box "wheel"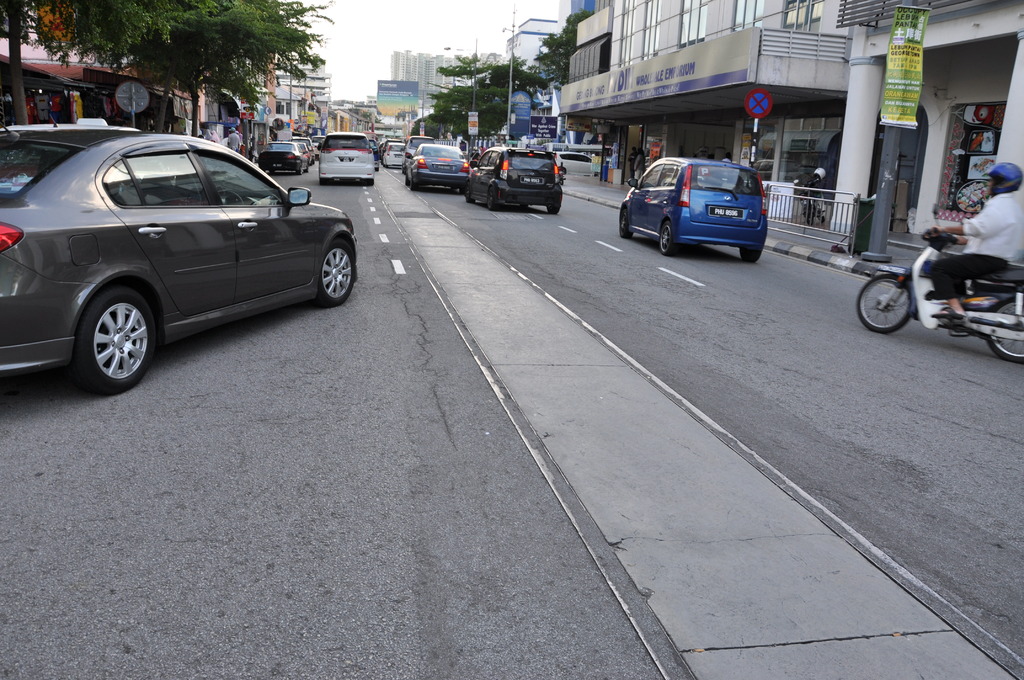
box=[620, 208, 634, 238]
